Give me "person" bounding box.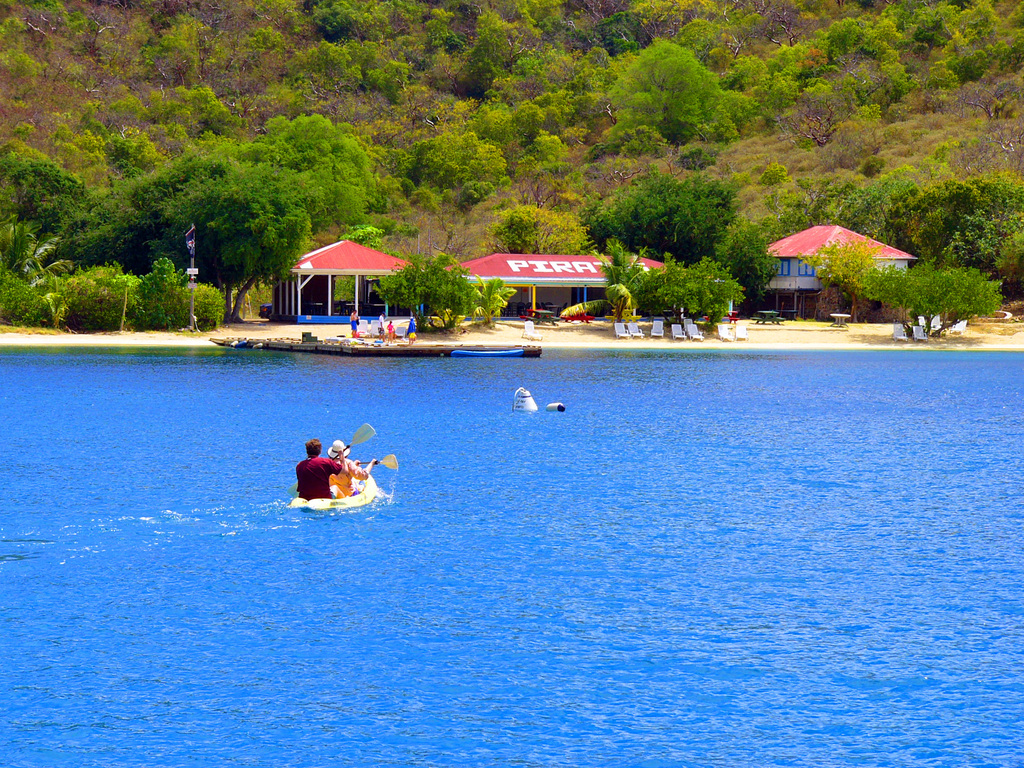
crop(374, 311, 384, 339).
